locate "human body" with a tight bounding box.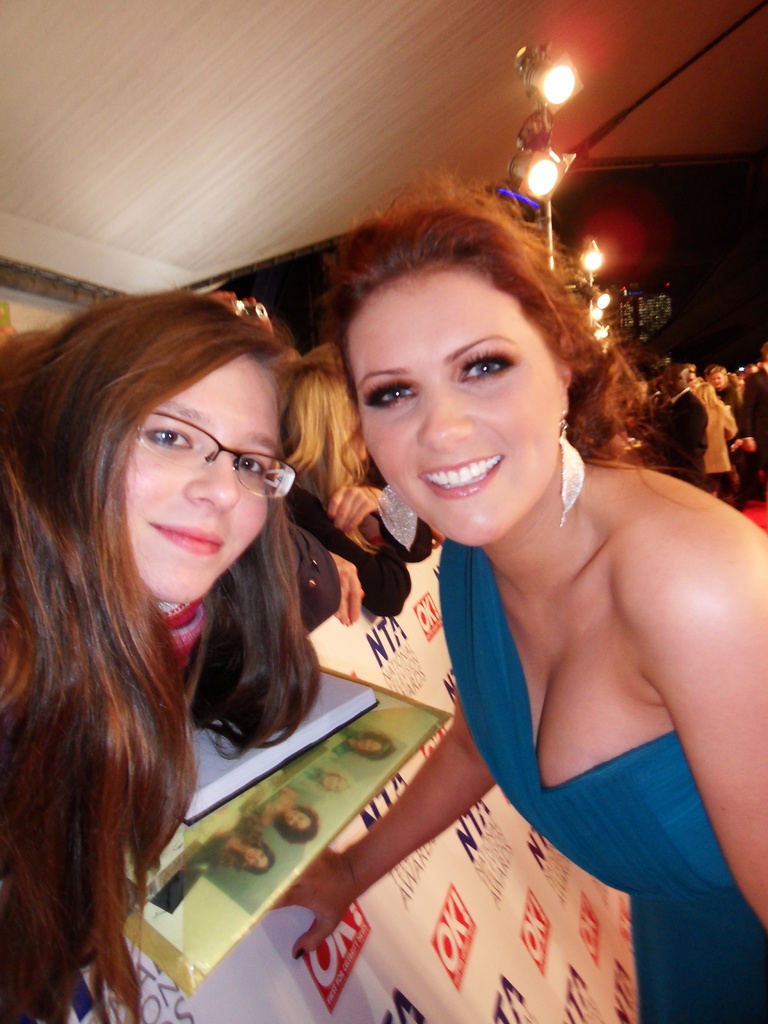
[left=310, top=185, right=767, bottom=1023].
